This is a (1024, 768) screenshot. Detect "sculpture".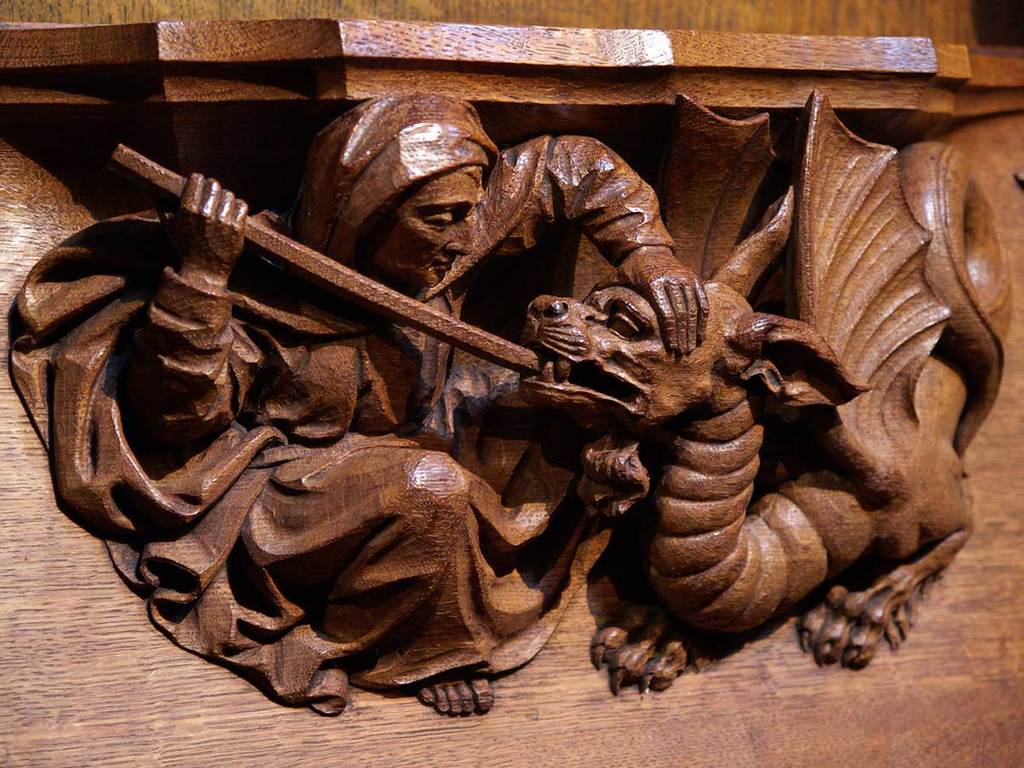
bbox=[32, 74, 999, 713].
